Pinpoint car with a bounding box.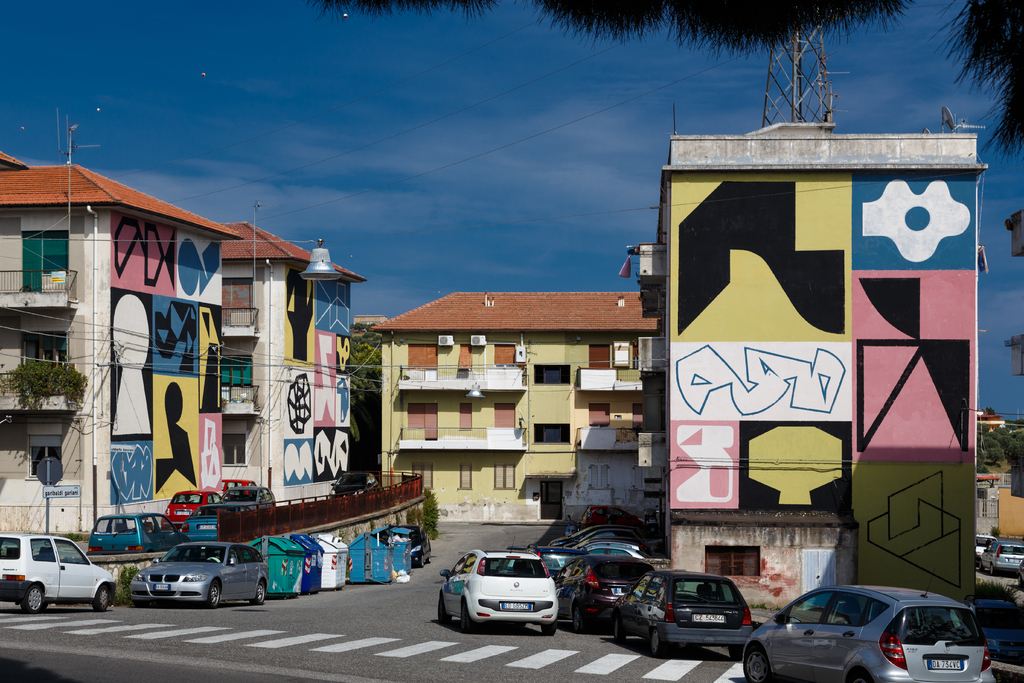
bbox=[0, 536, 119, 607].
